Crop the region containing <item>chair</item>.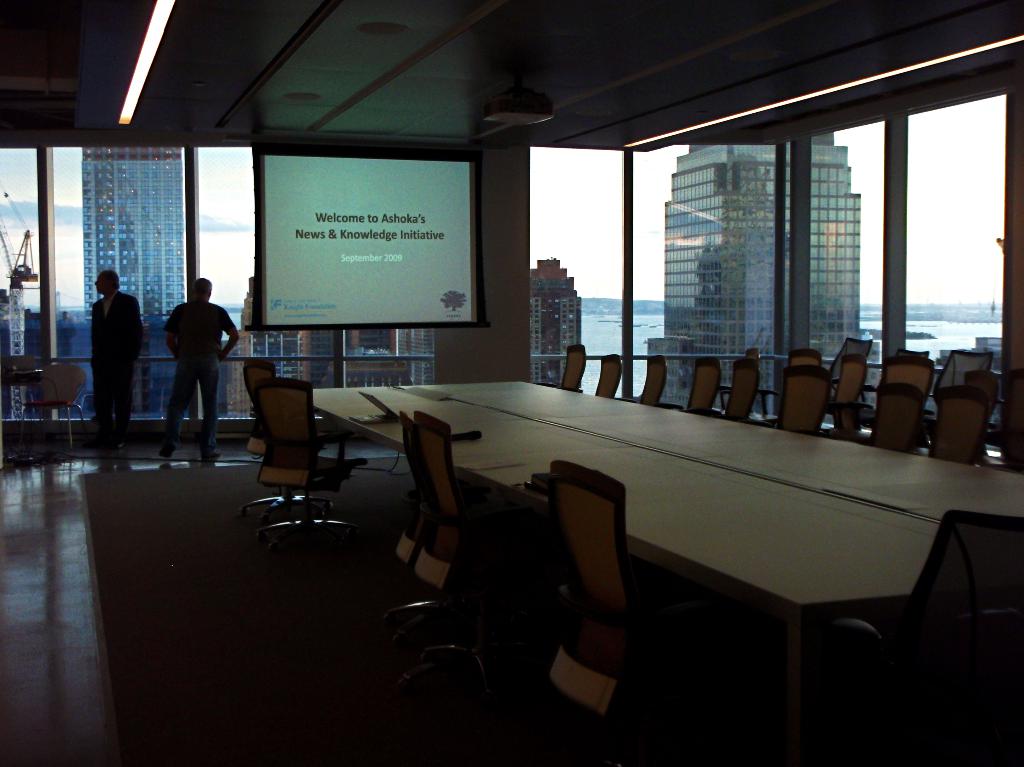
Crop region: {"x1": 21, "y1": 355, "x2": 90, "y2": 457}.
